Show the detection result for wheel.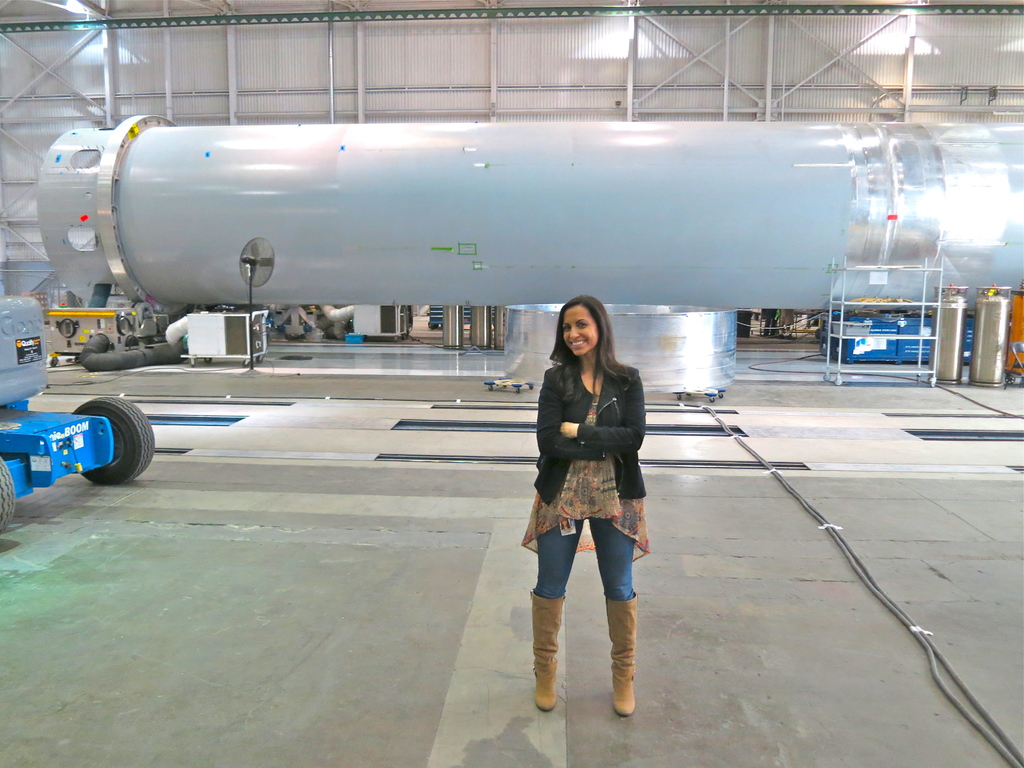
51/356/58/368.
